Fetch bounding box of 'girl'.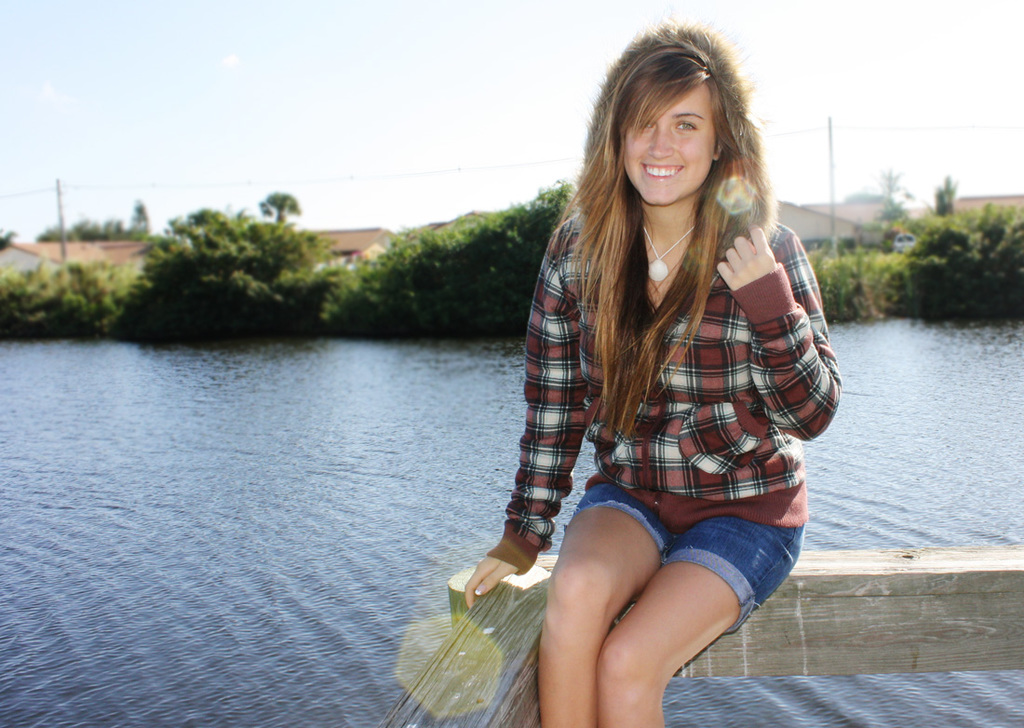
Bbox: bbox=(467, 28, 840, 727).
